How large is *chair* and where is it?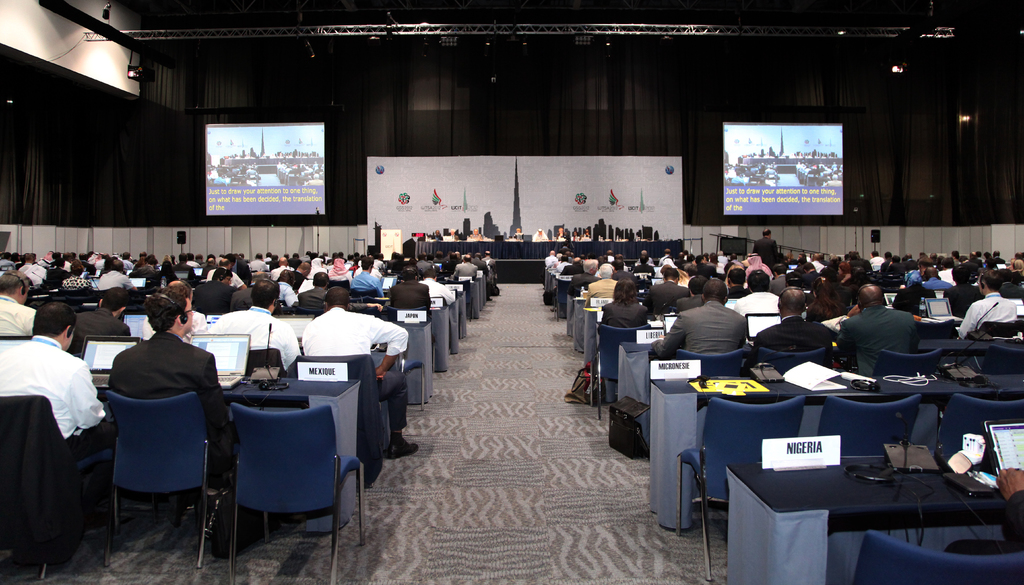
Bounding box: (675,397,804,581).
